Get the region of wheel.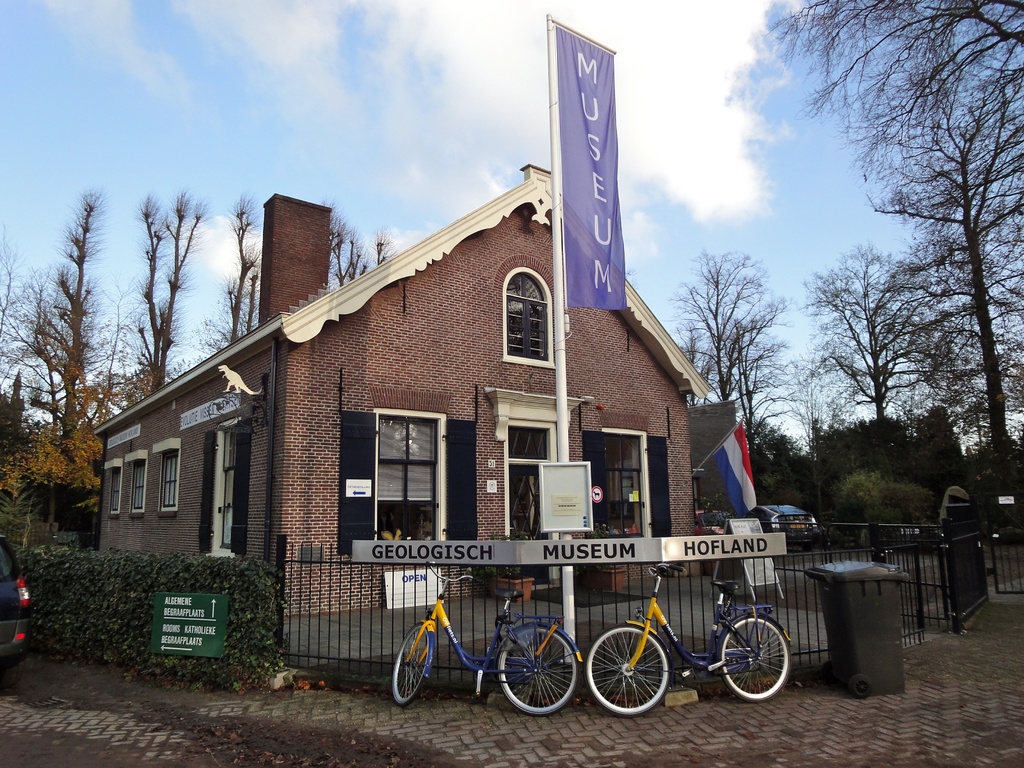
724,625,791,711.
